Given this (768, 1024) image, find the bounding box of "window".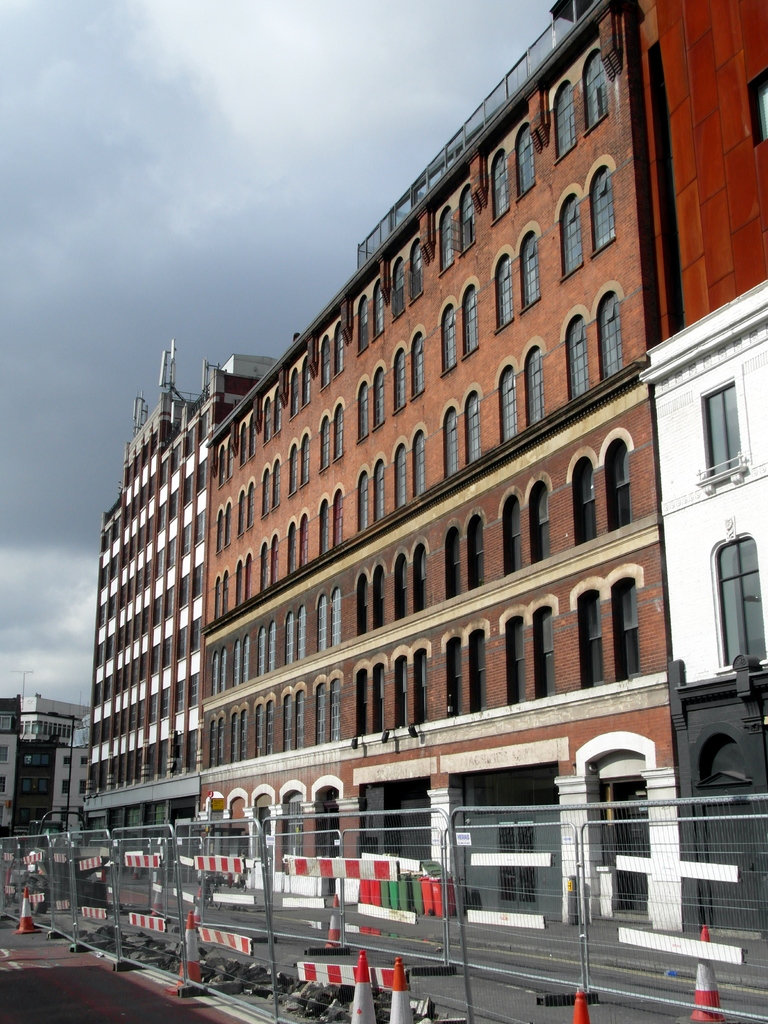
rect(412, 332, 429, 400).
